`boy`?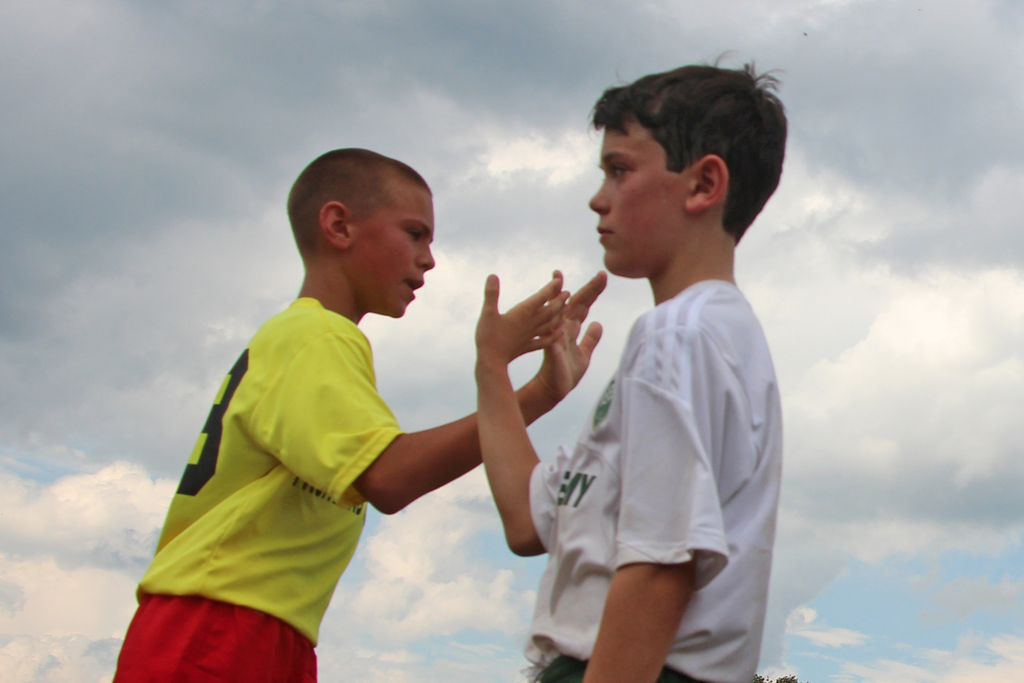
x1=109, y1=142, x2=610, y2=682
